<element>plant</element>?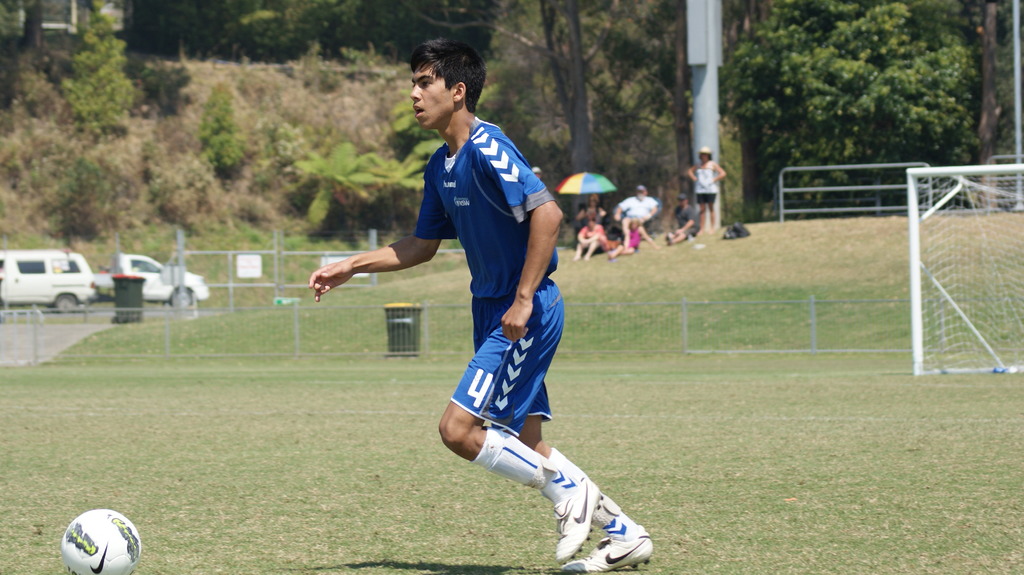
64/3/136/136
